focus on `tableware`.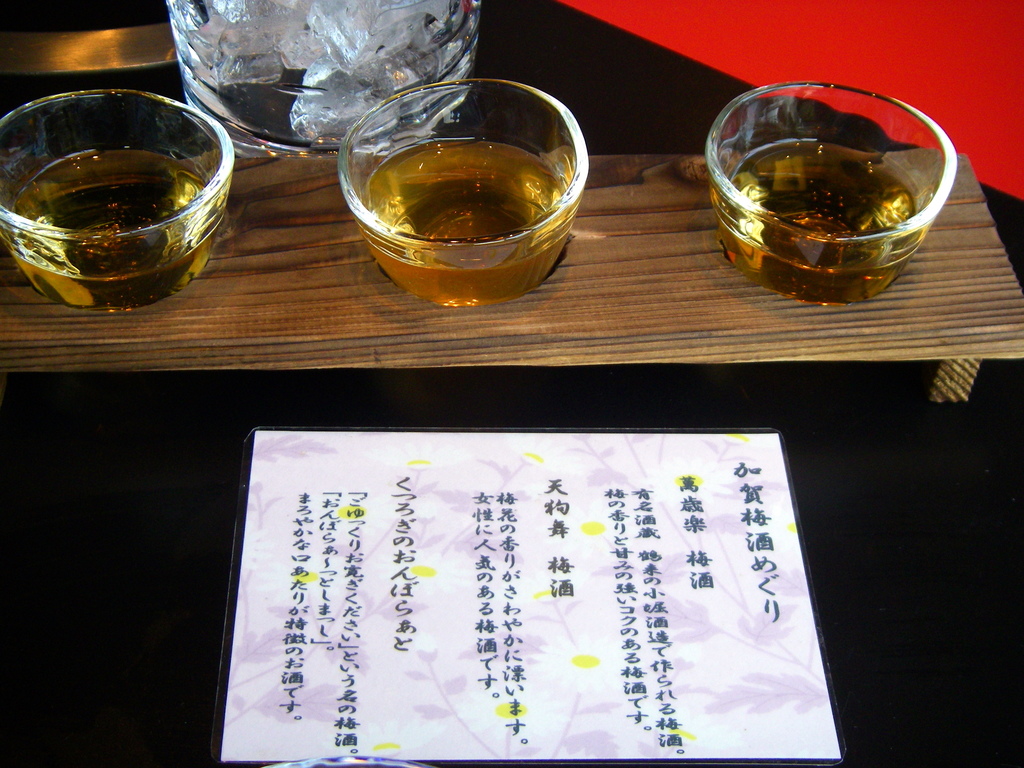
Focused at [x1=704, y1=80, x2=958, y2=307].
